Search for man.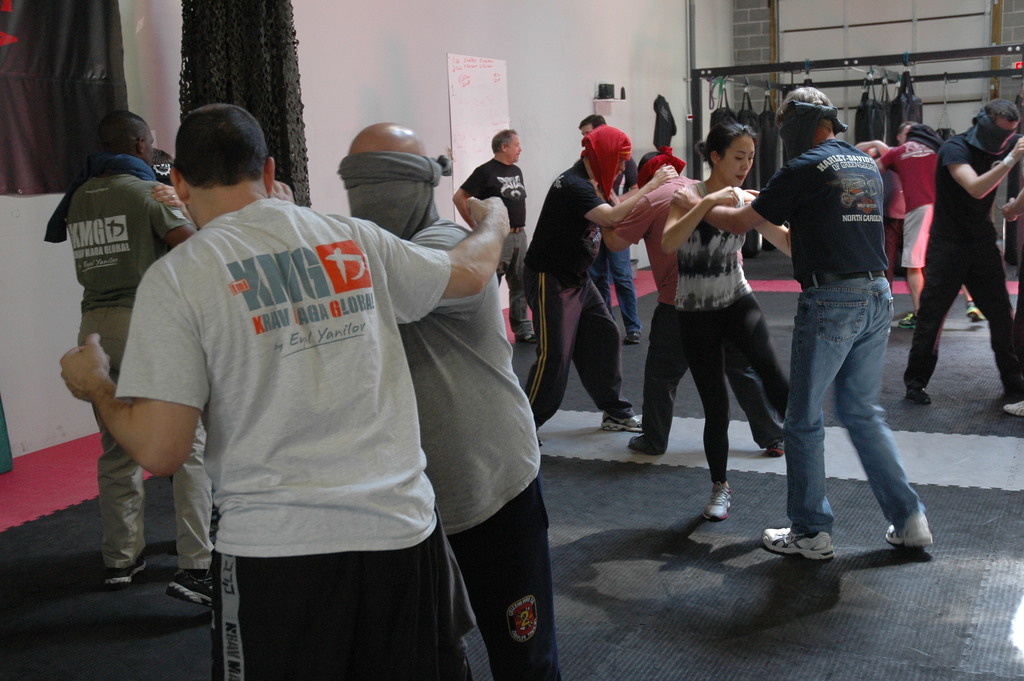
Found at <box>460,130,554,356</box>.
